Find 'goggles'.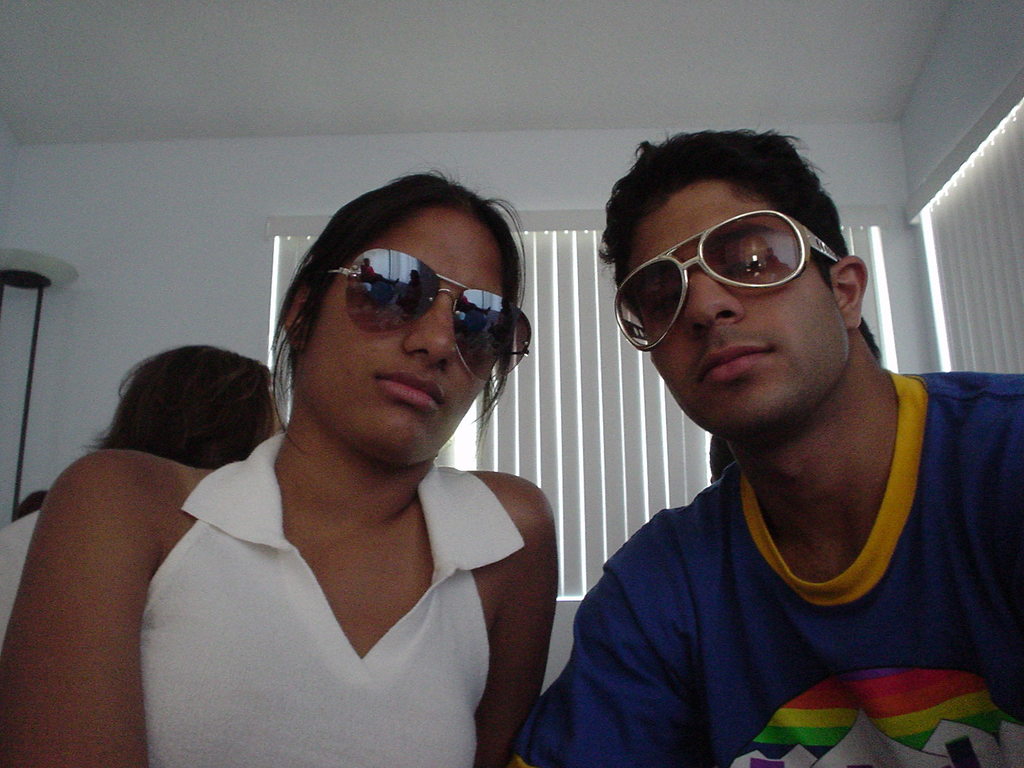
select_region(303, 244, 536, 364).
